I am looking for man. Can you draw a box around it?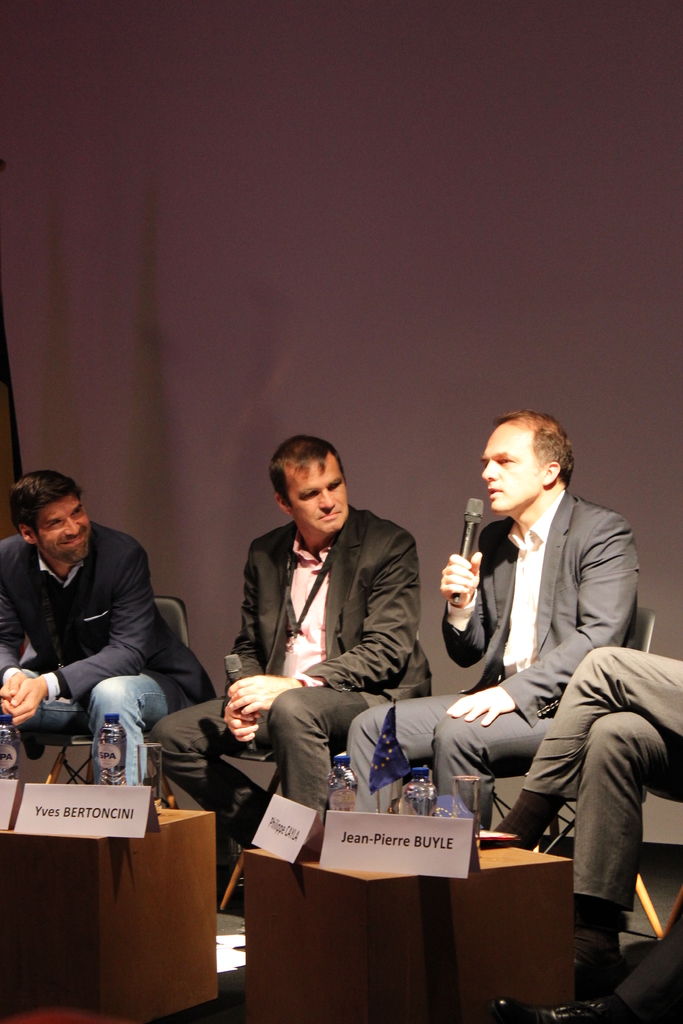
Sure, the bounding box is <bbox>347, 409, 639, 831</bbox>.
